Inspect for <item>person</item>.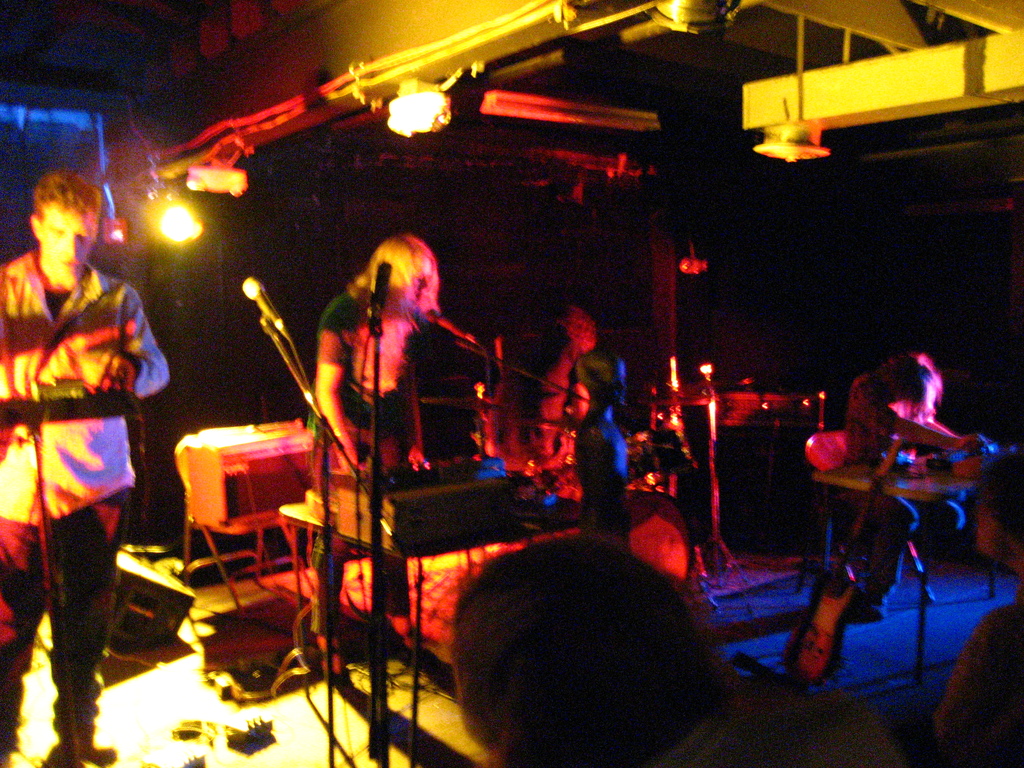
Inspection: l=445, t=531, r=898, b=767.
